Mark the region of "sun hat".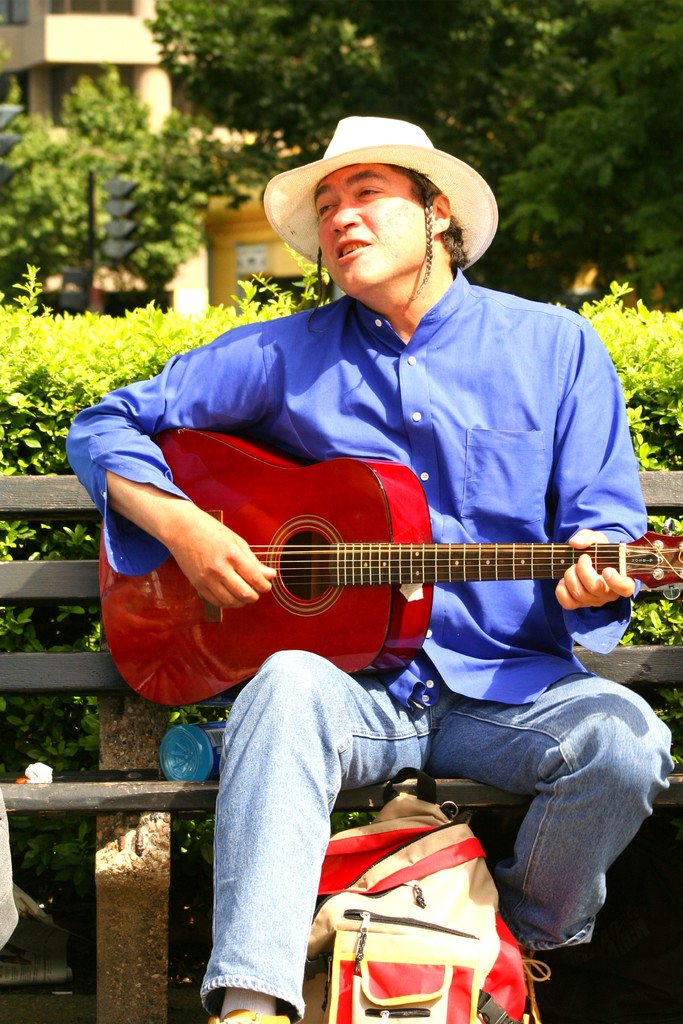
Region: <box>259,113,504,316</box>.
